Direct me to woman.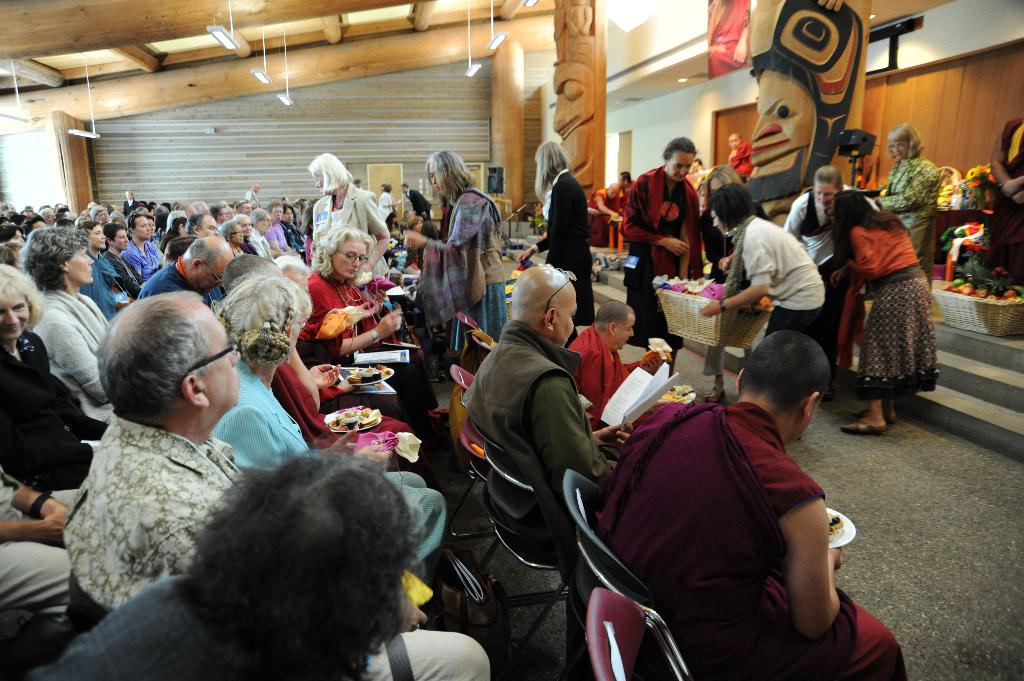
Direction: 229/225/249/258.
